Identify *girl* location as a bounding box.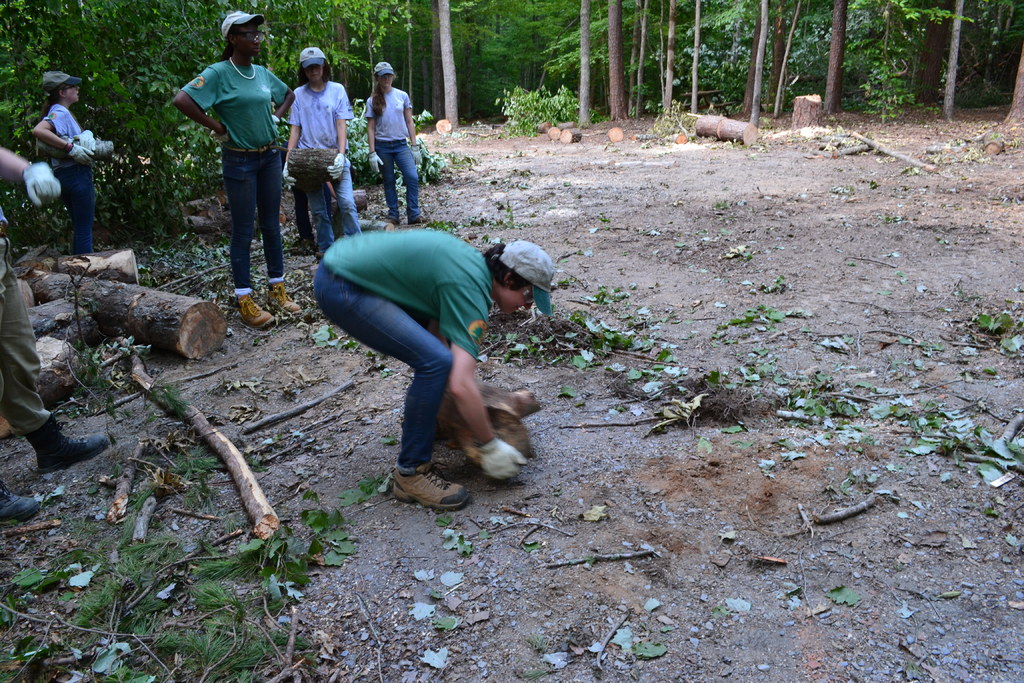
region(365, 63, 425, 229).
